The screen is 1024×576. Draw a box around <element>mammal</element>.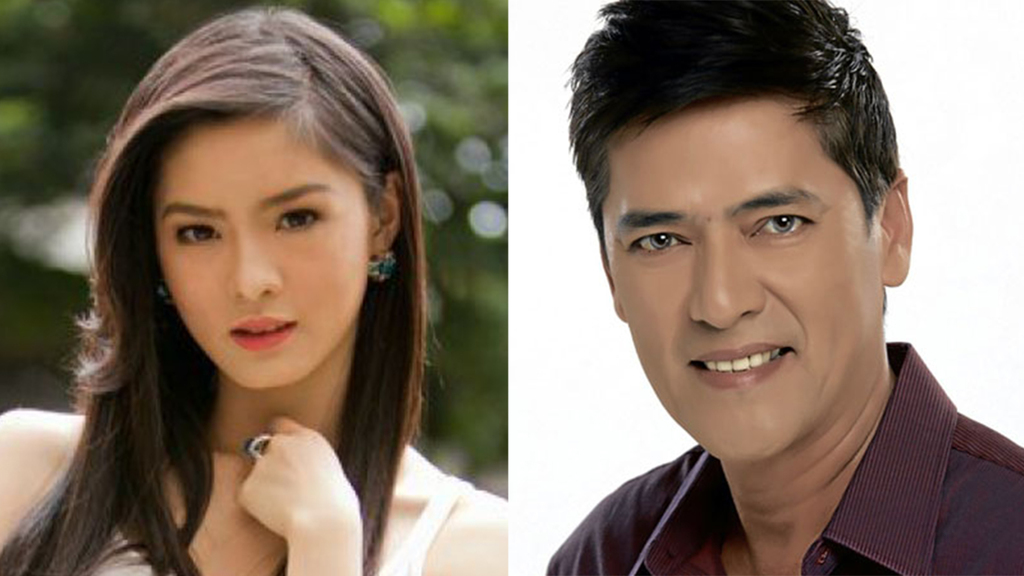
bbox(540, 0, 1023, 575).
